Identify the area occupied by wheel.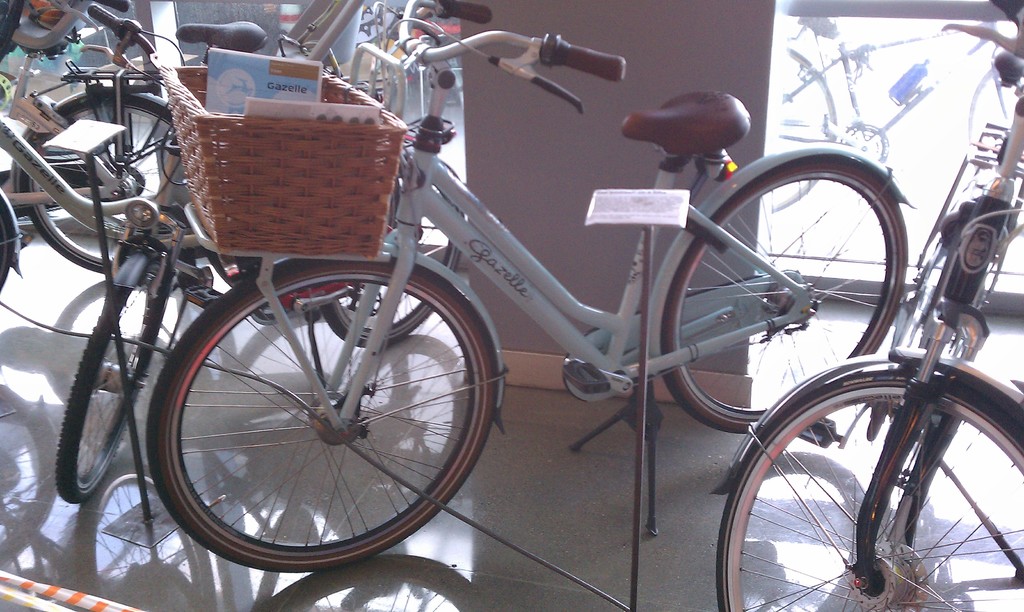
Area: pyautogui.locateOnScreen(25, 93, 191, 277).
